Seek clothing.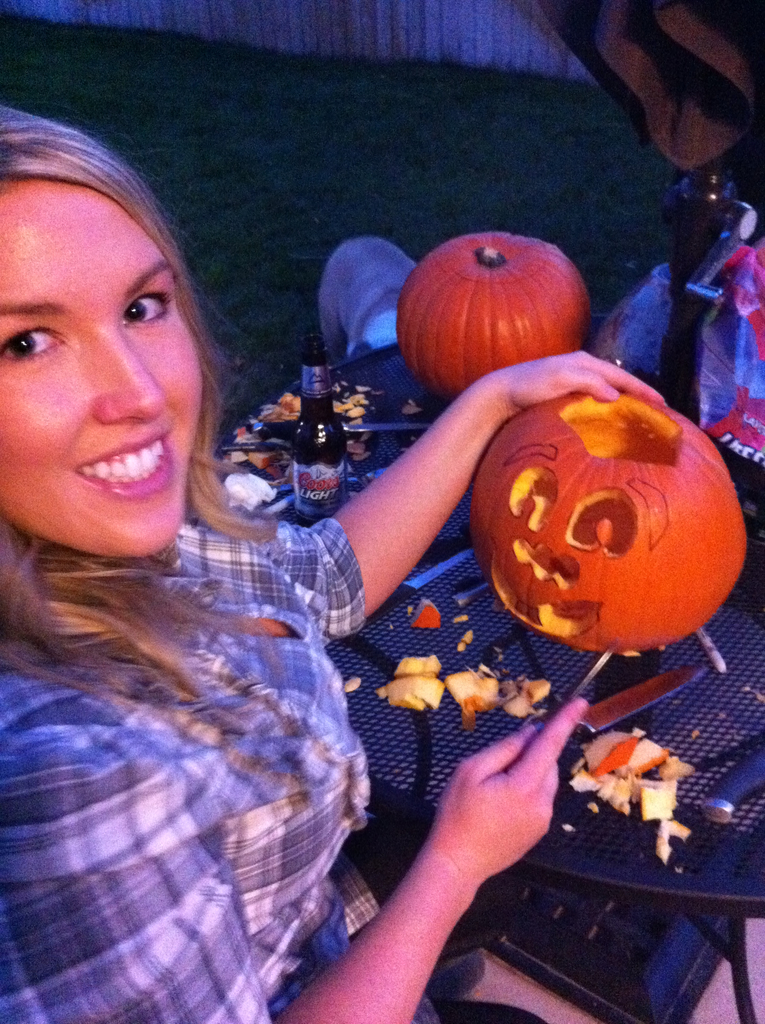
pyautogui.locateOnScreen(22, 174, 513, 977).
